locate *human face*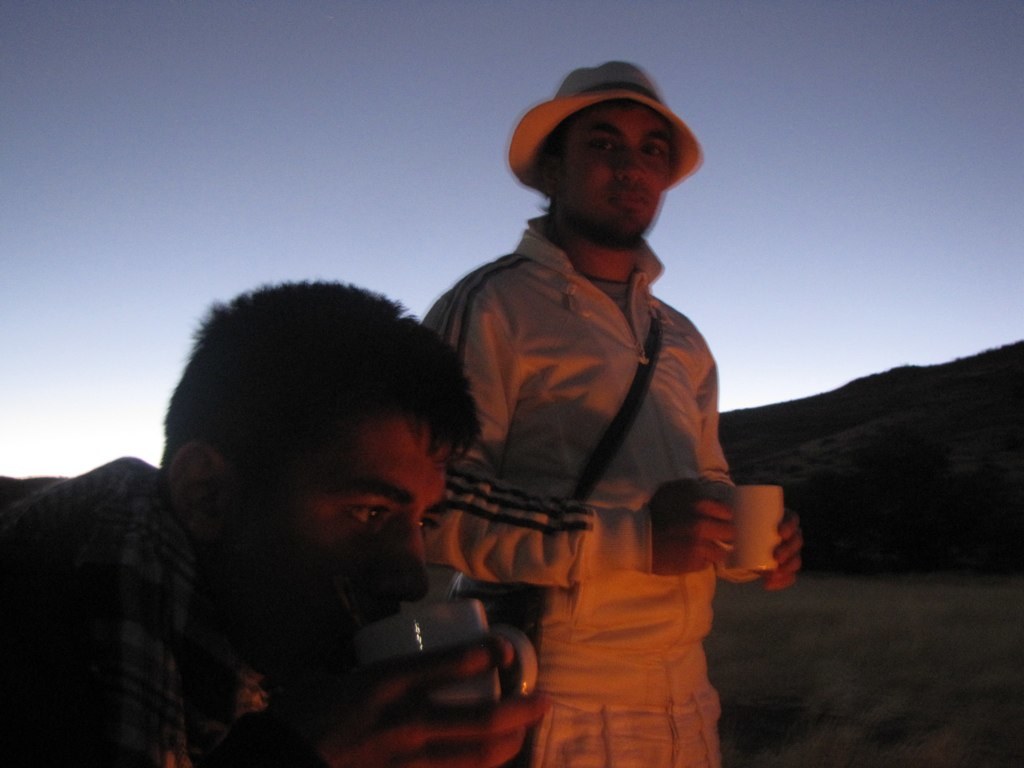
Rect(227, 420, 433, 664)
